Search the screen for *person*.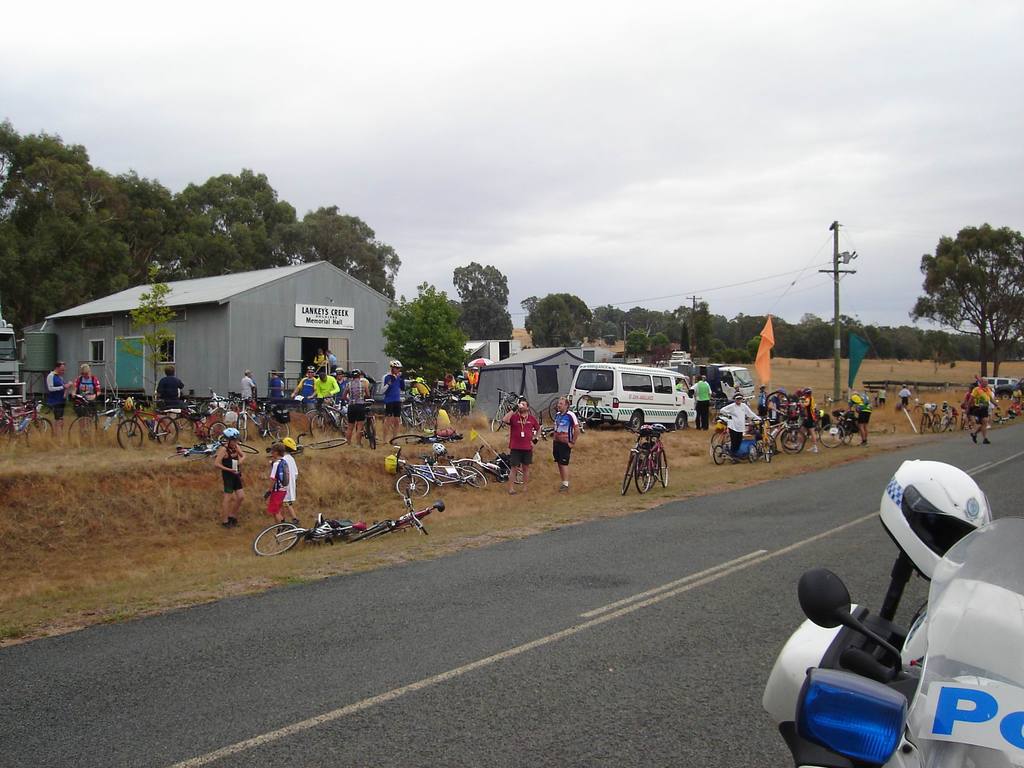
Found at <box>877,388,890,404</box>.
